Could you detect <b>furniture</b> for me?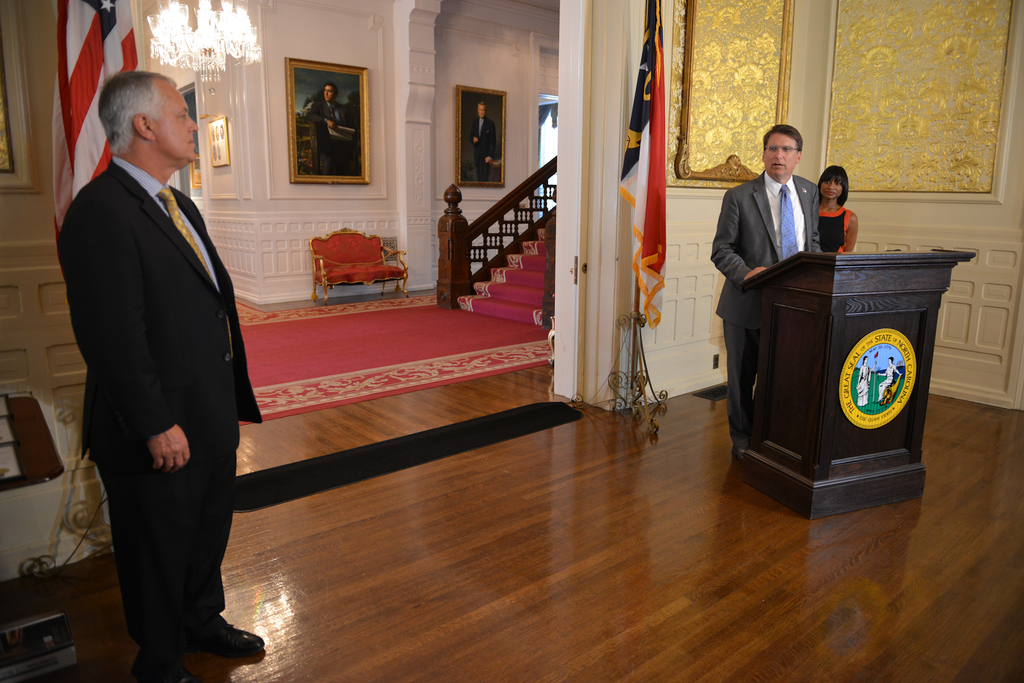
Detection result: Rect(310, 225, 412, 306).
